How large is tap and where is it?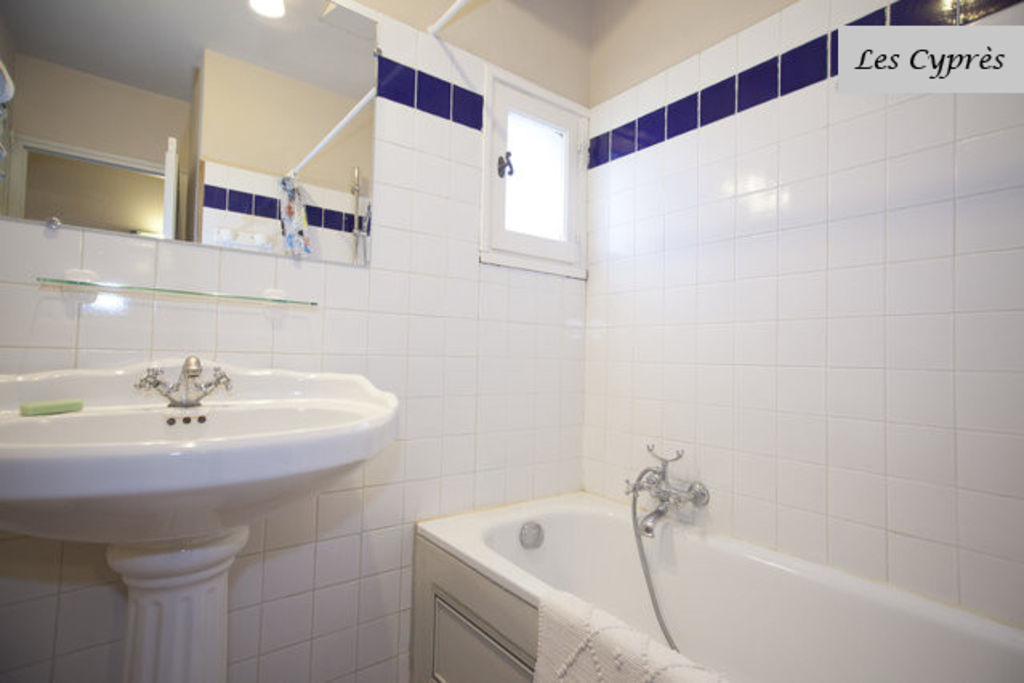
Bounding box: 167,353,199,406.
